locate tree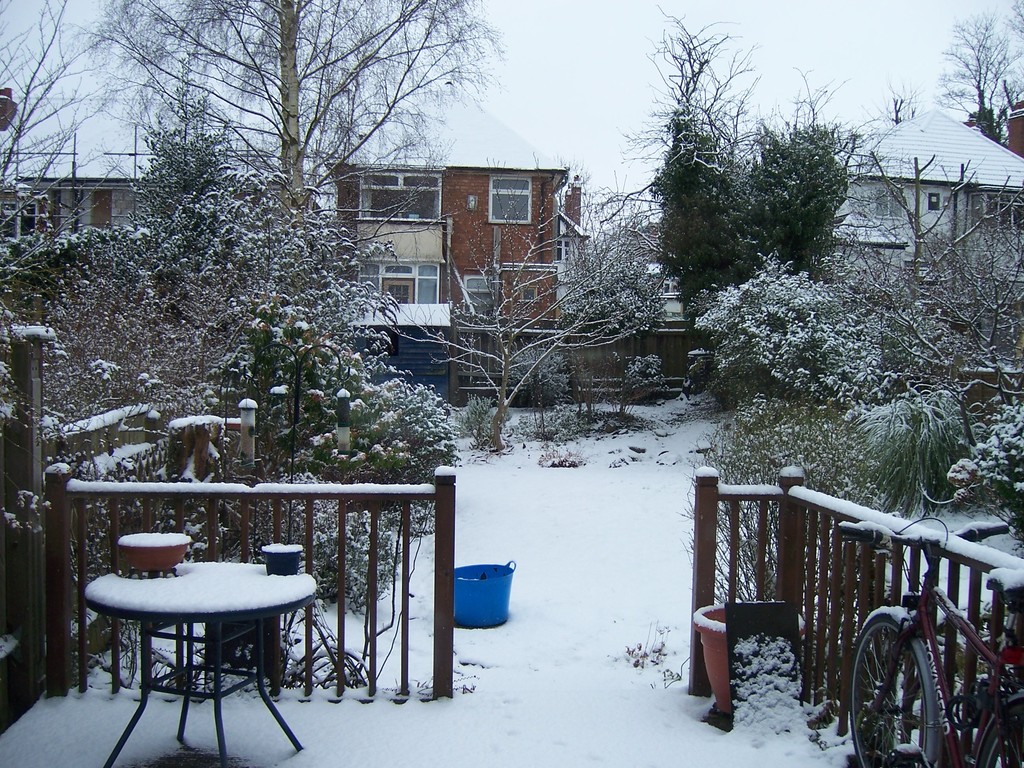
box(88, 0, 514, 221)
